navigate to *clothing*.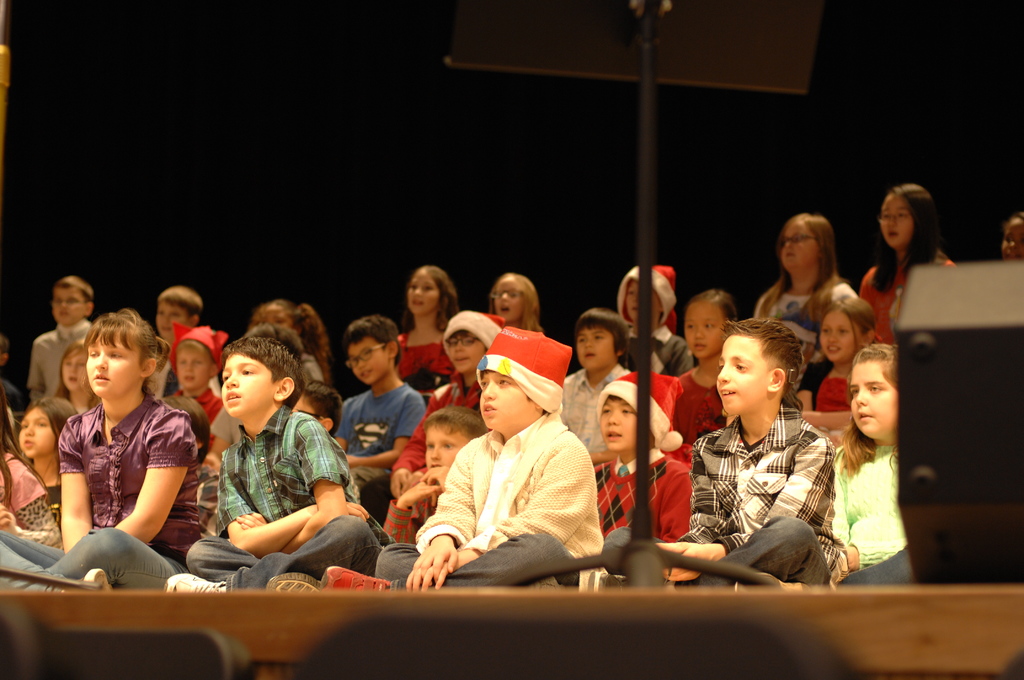
Navigation target: left=10, top=378, right=161, bottom=597.
